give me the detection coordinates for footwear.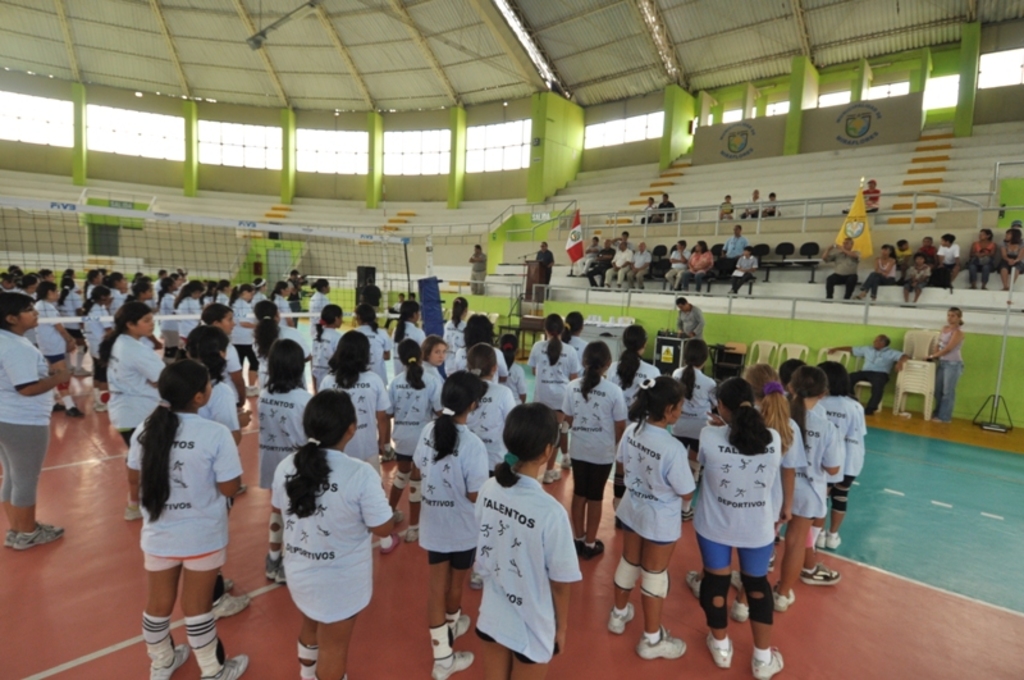
<region>470, 571, 485, 594</region>.
